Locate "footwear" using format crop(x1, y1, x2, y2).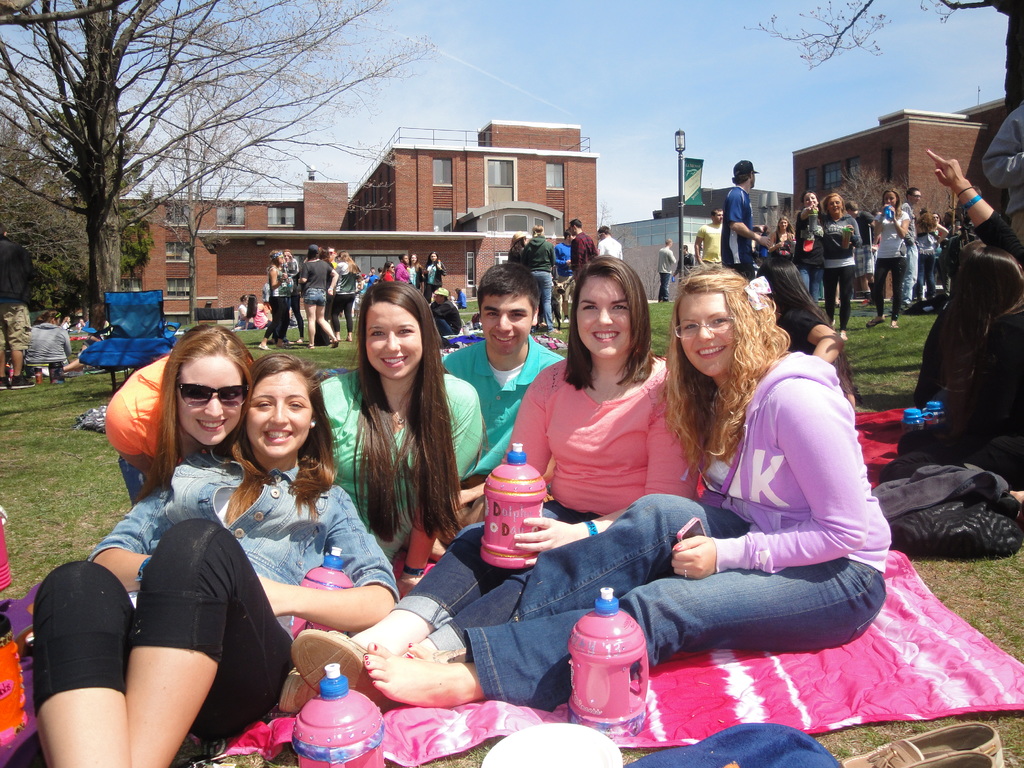
crop(292, 641, 410, 712).
